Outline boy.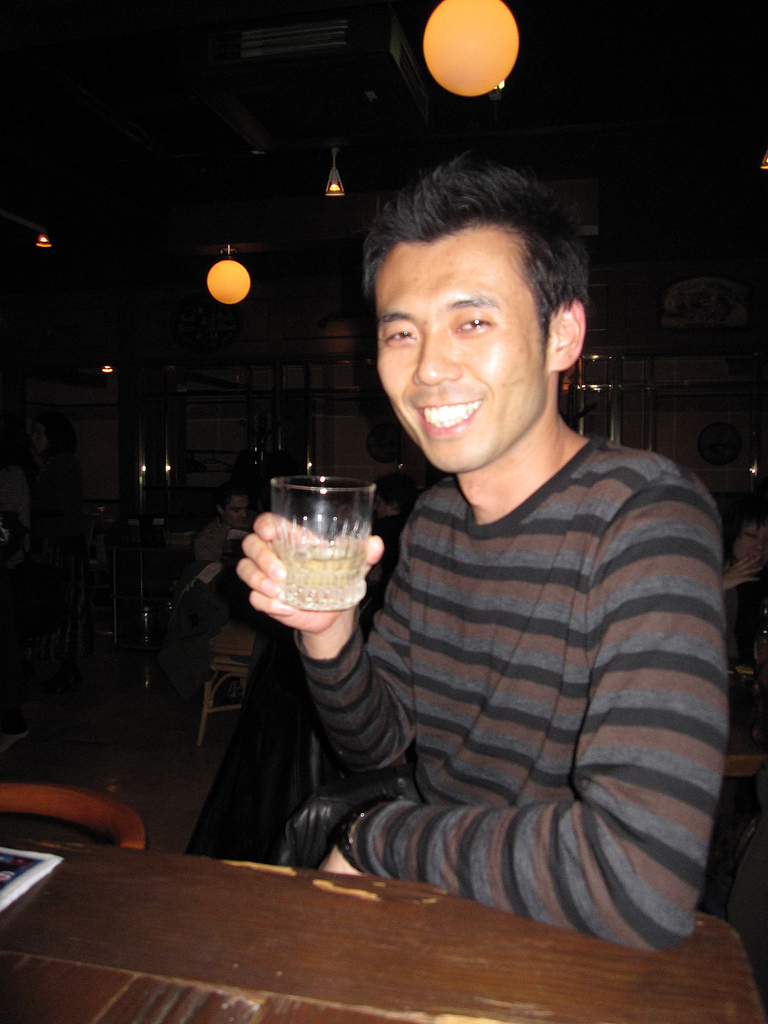
Outline: {"left": 230, "top": 162, "right": 700, "bottom": 943}.
